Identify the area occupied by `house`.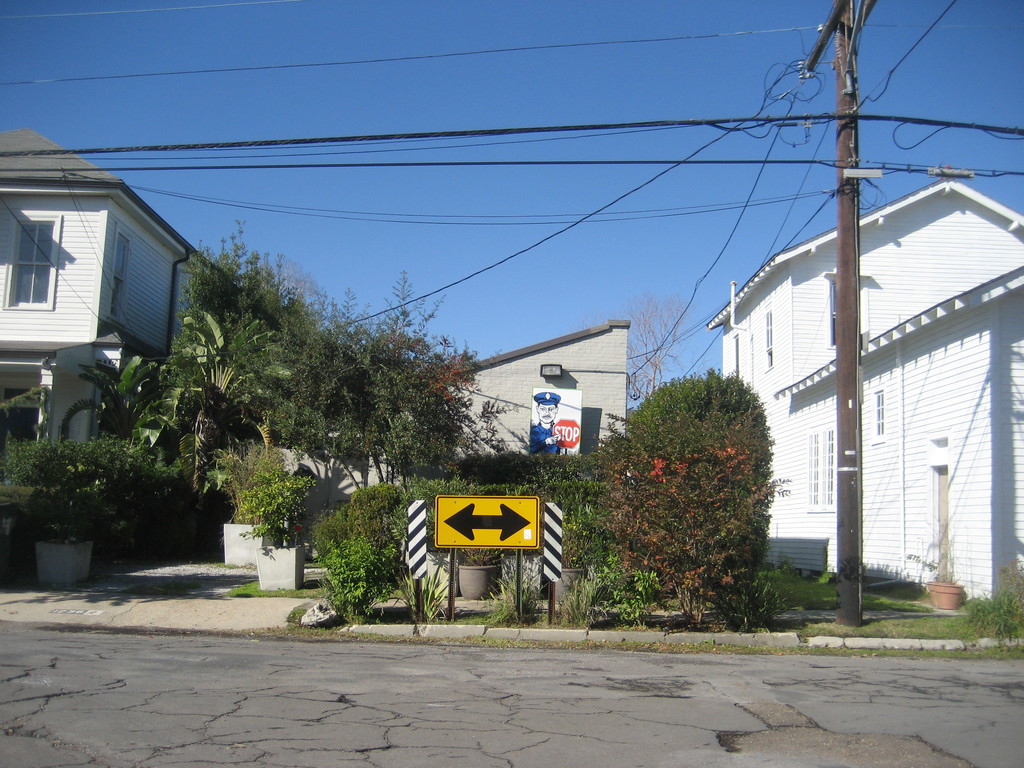
Area: 0 129 225 449.
